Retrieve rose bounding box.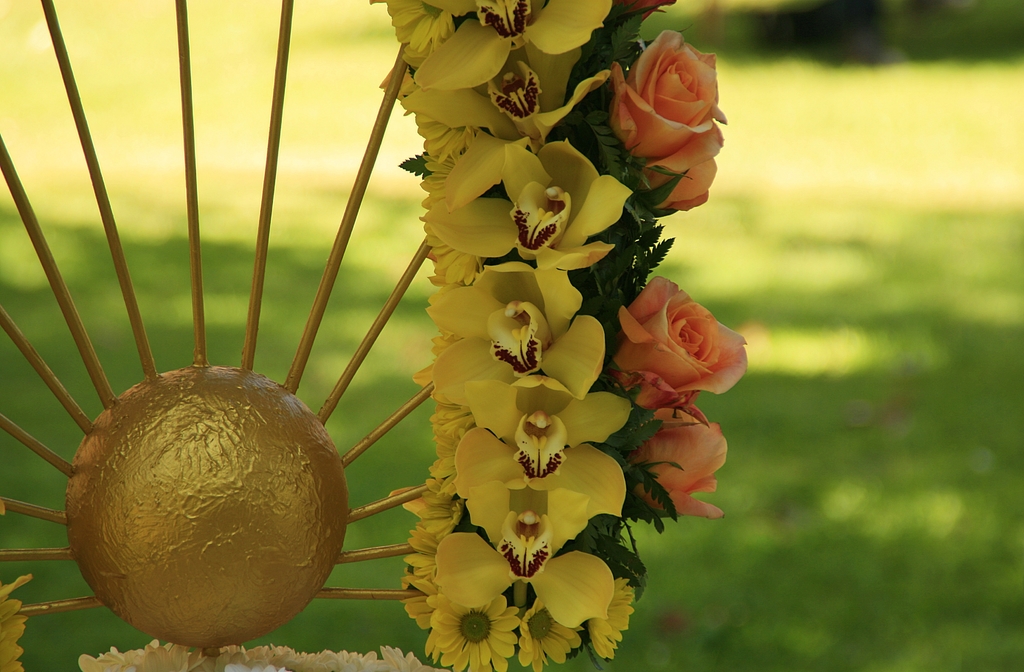
Bounding box: (x1=618, y1=273, x2=747, y2=411).
